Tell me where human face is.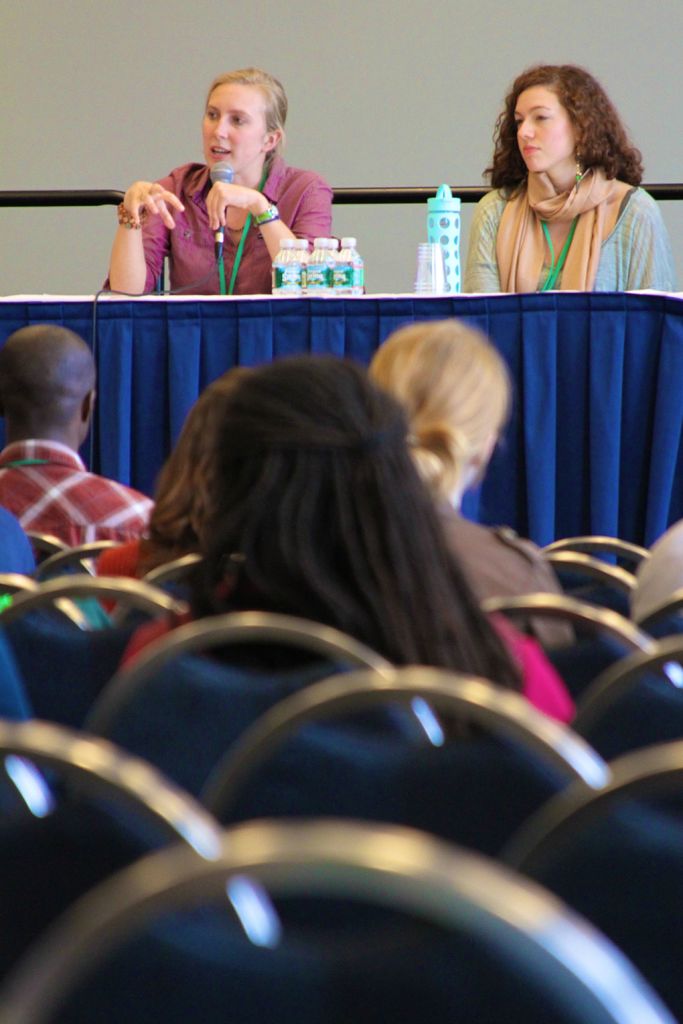
human face is at x1=513 y1=84 x2=577 y2=175.
